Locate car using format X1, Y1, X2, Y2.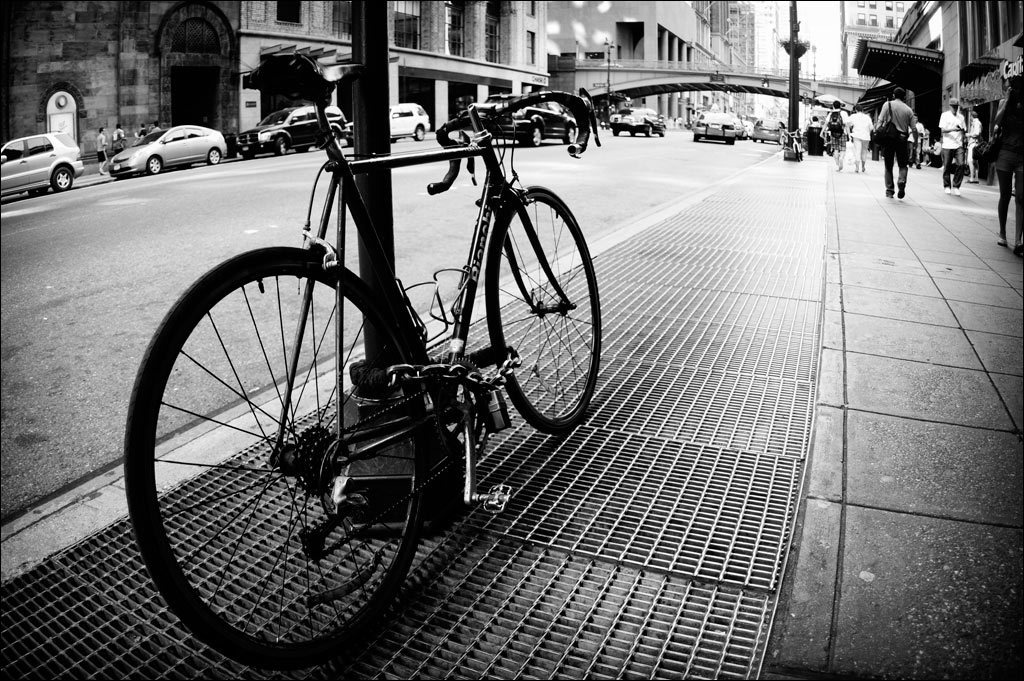
607, 105, 670, 141.
